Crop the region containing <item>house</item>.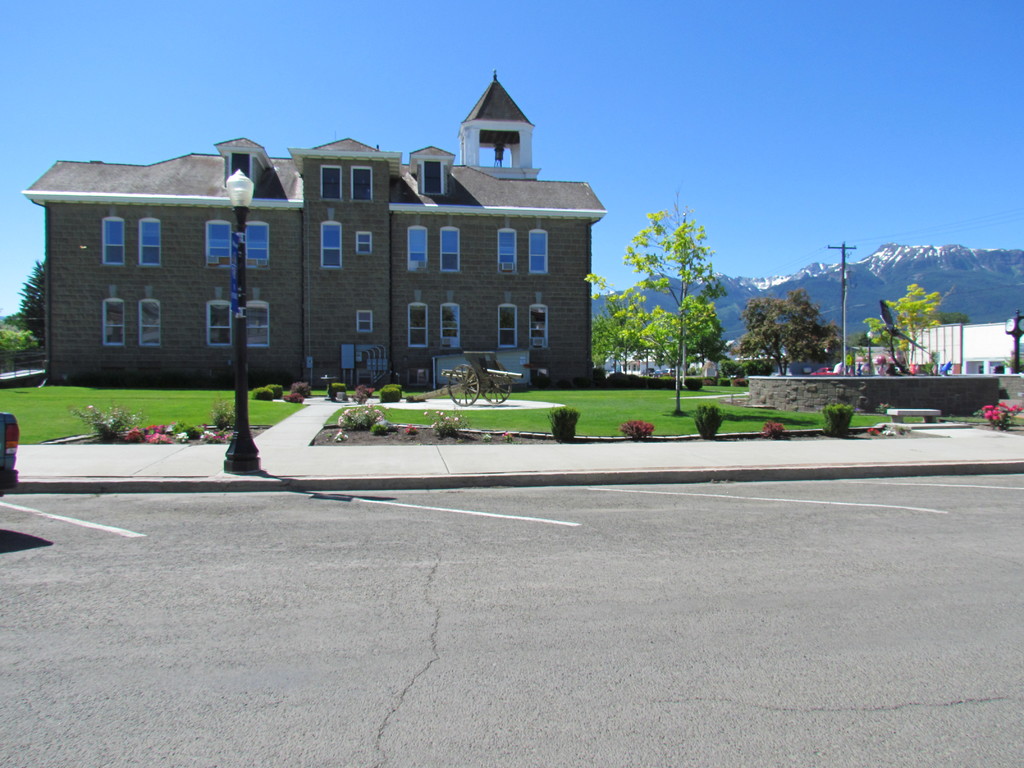
Crop region: region(902, 323, 1016, 378).
